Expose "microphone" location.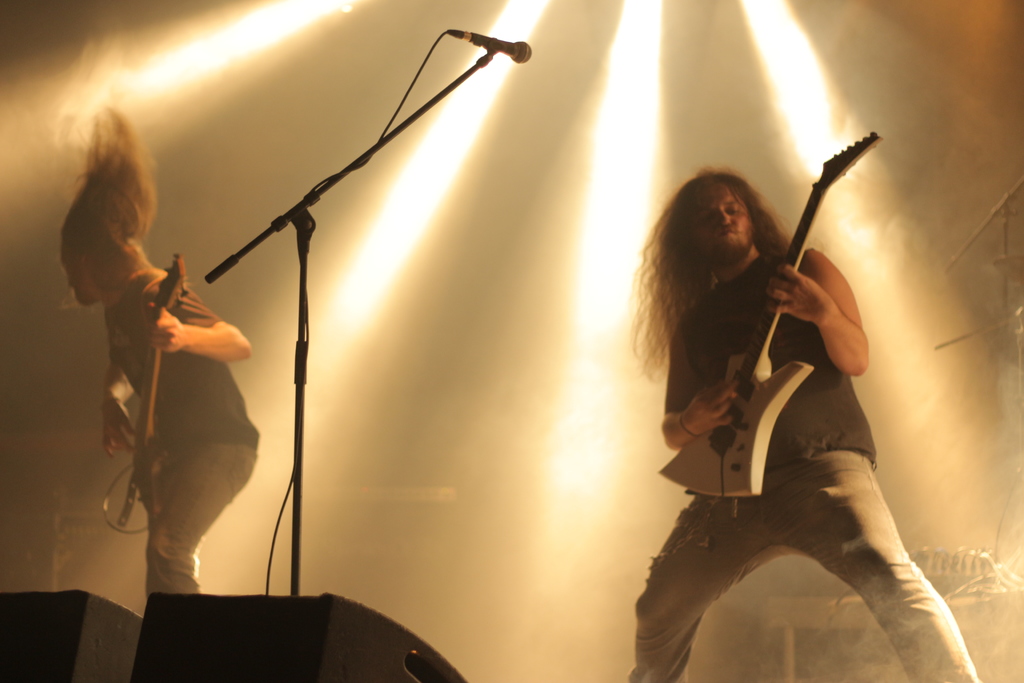
Exposed at (left=471, top=29, right=531, bottom=61).
